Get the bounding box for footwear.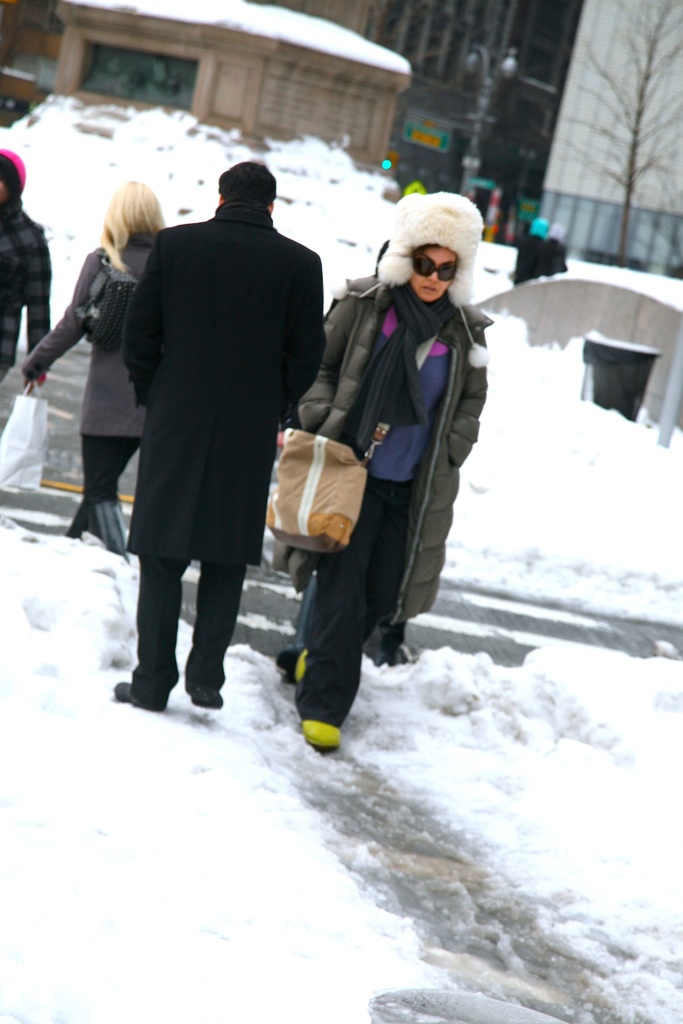
bbox(302, 711, 339, 755).
